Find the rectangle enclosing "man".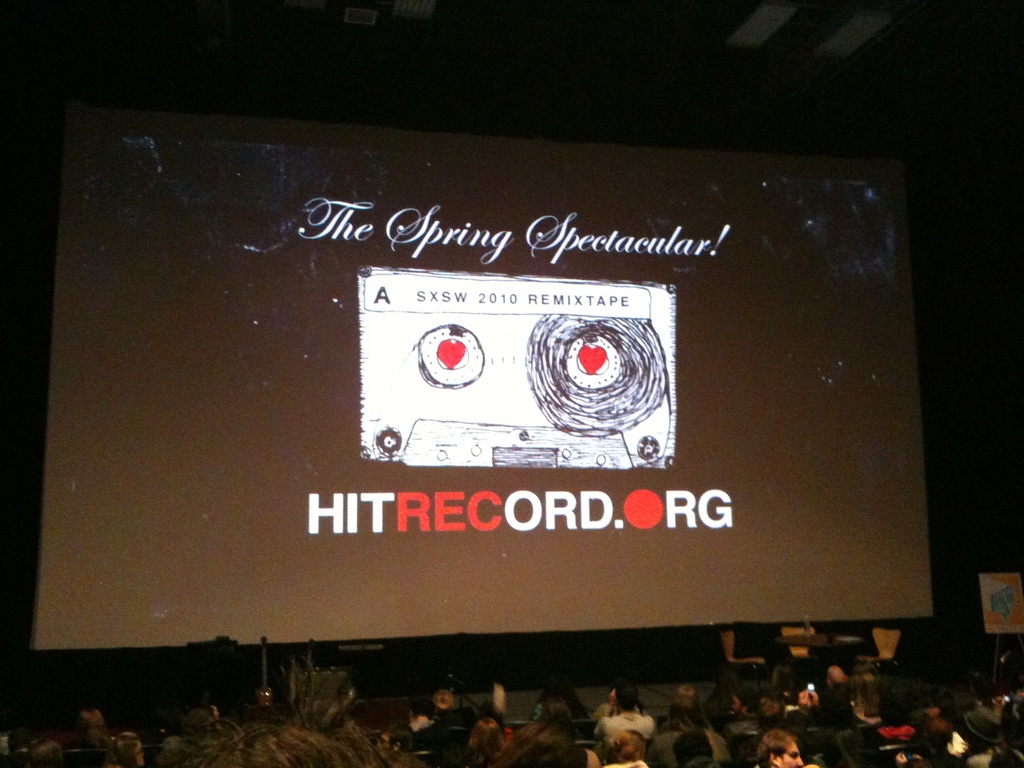
bbox(755, 734, 797, 767).
